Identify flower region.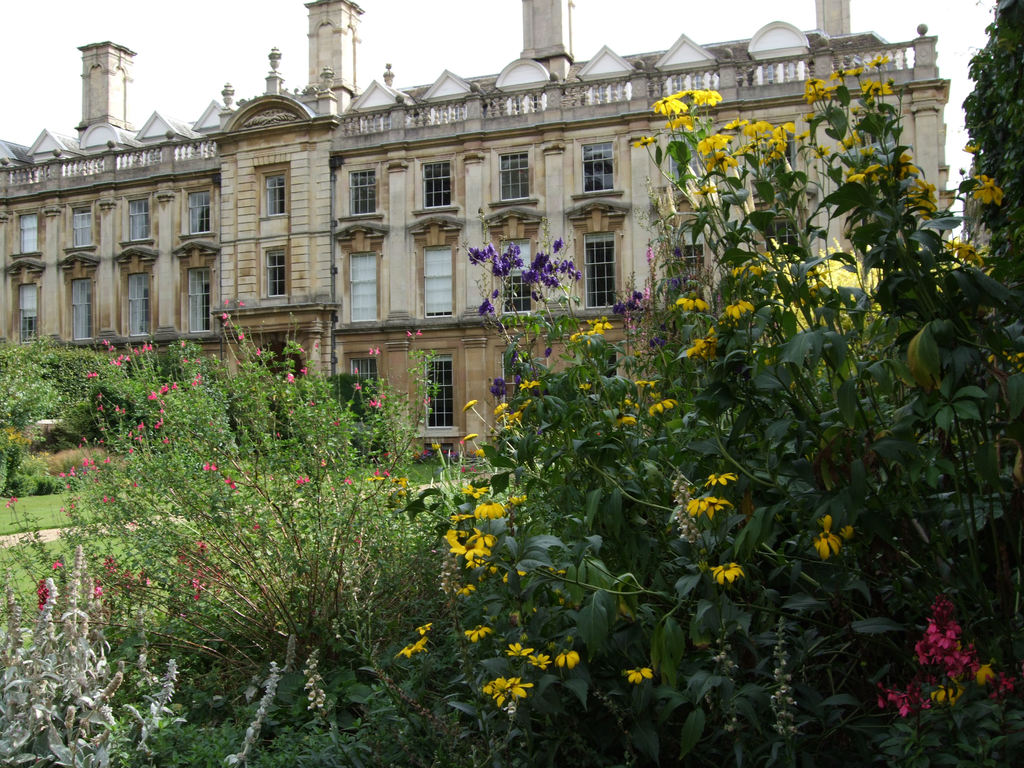
Region: {"left": 814, "top": 515, "right": 843, "bottom": 555}.
